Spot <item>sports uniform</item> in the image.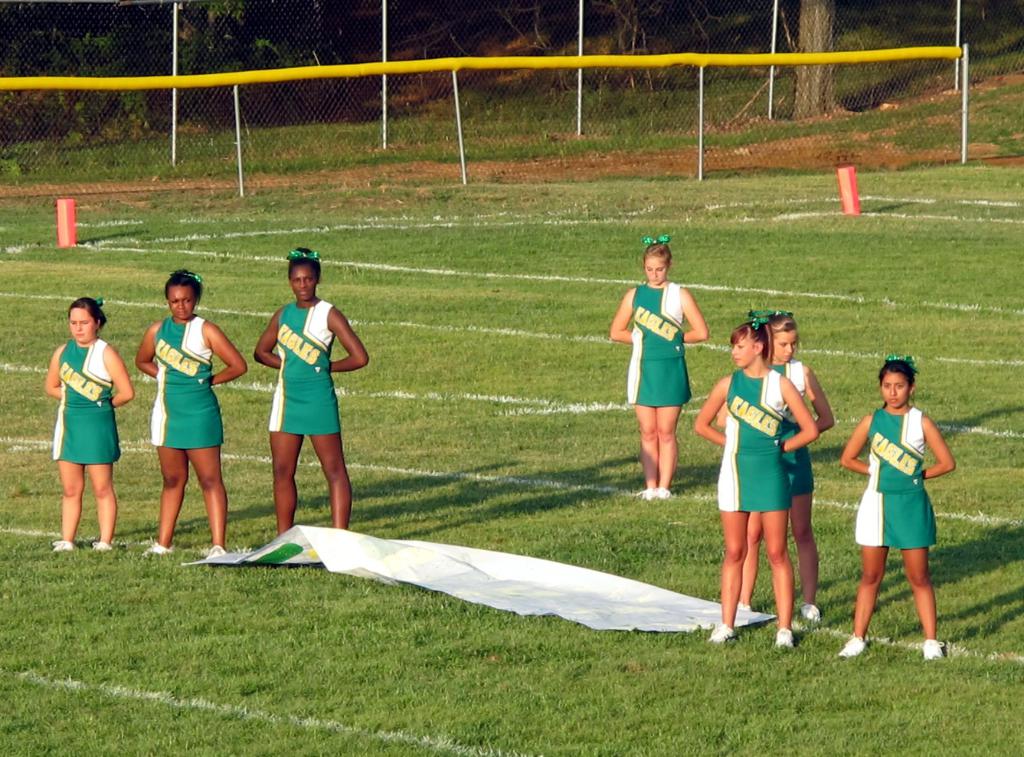
<item>sports uniform</item> found at 770, 366, 826, 627.
